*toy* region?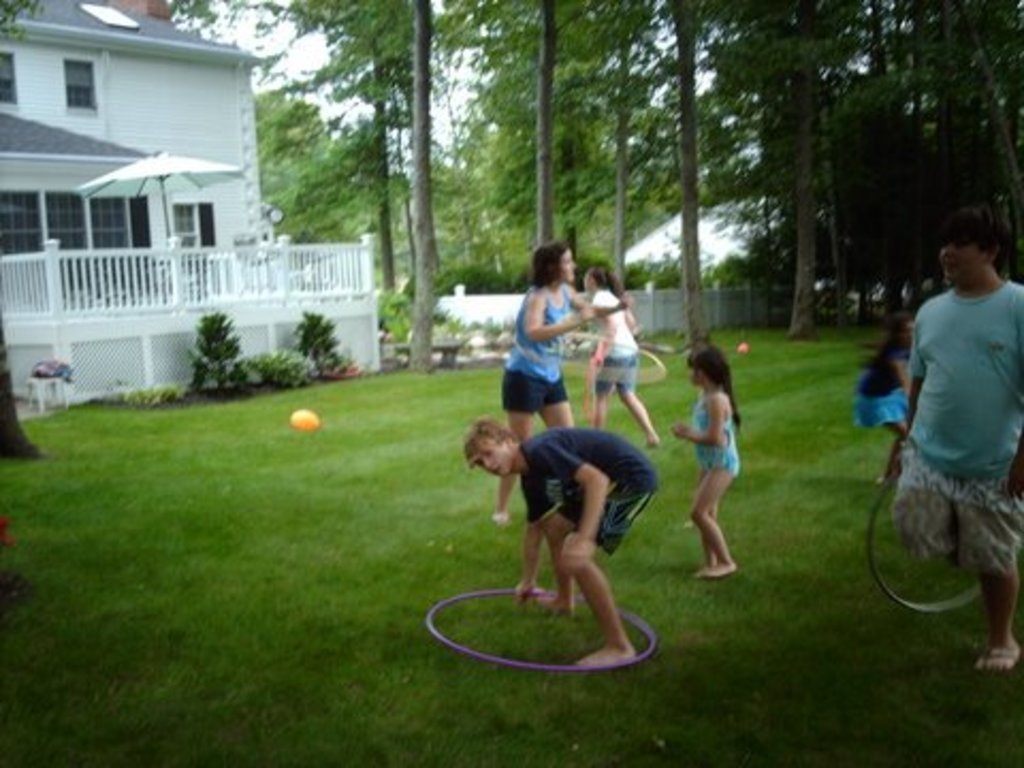
detection(868, 471, 983, 612)
